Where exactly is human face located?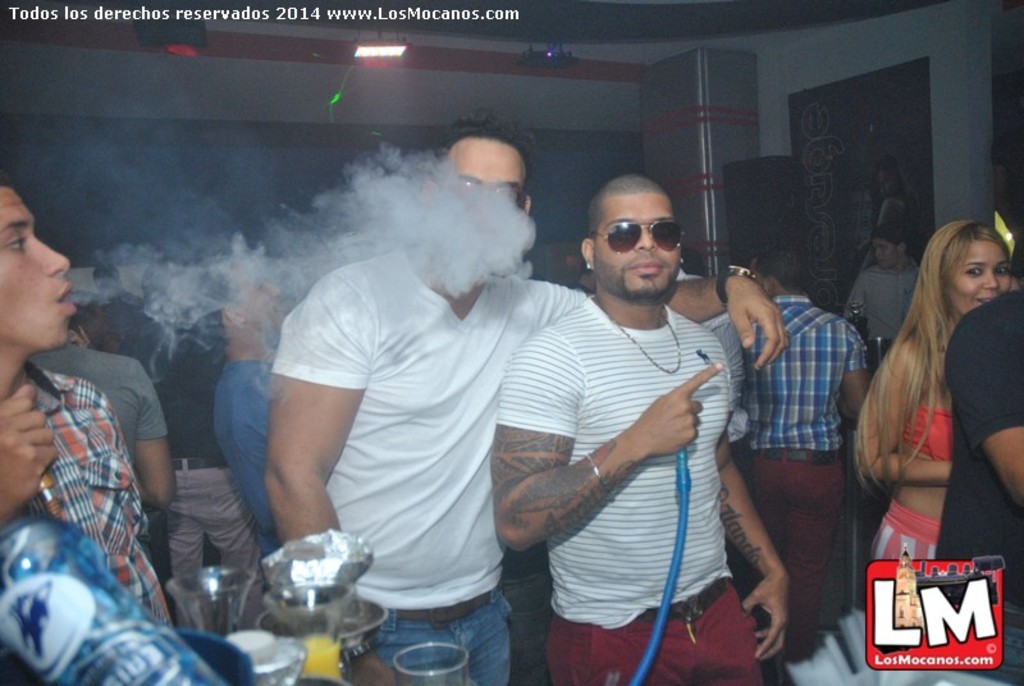
Its bounding box is region(948, 242, 1011, 303).
